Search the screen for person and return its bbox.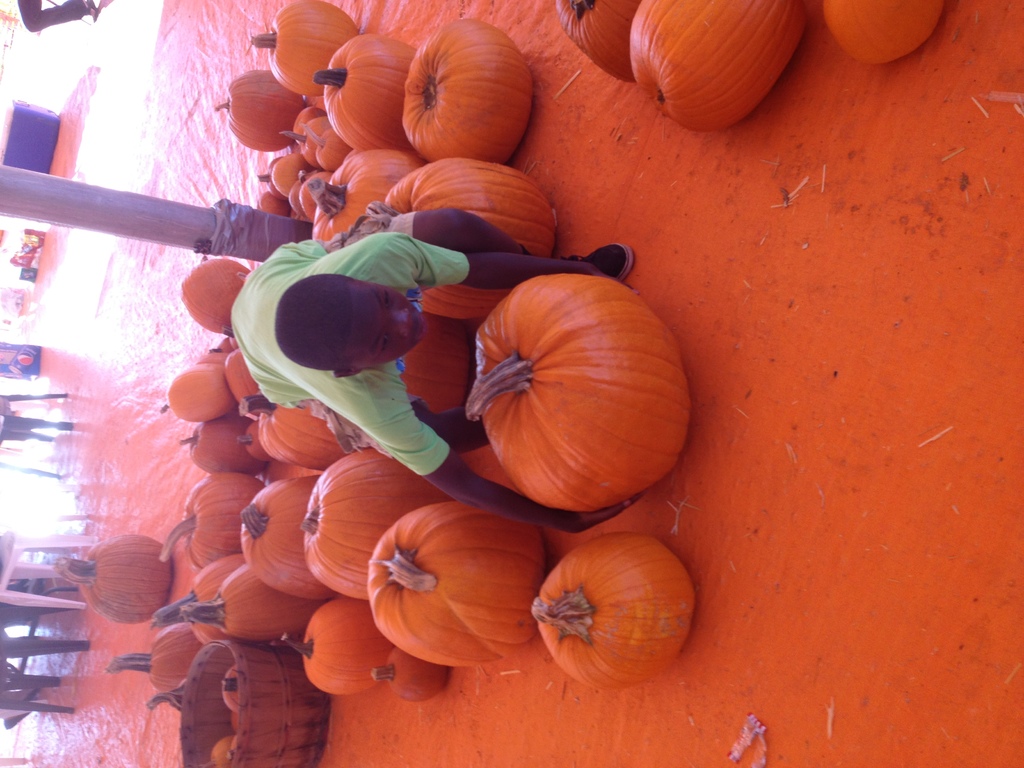
Found: x1=0 y1=415 x2=71 y2=447.
